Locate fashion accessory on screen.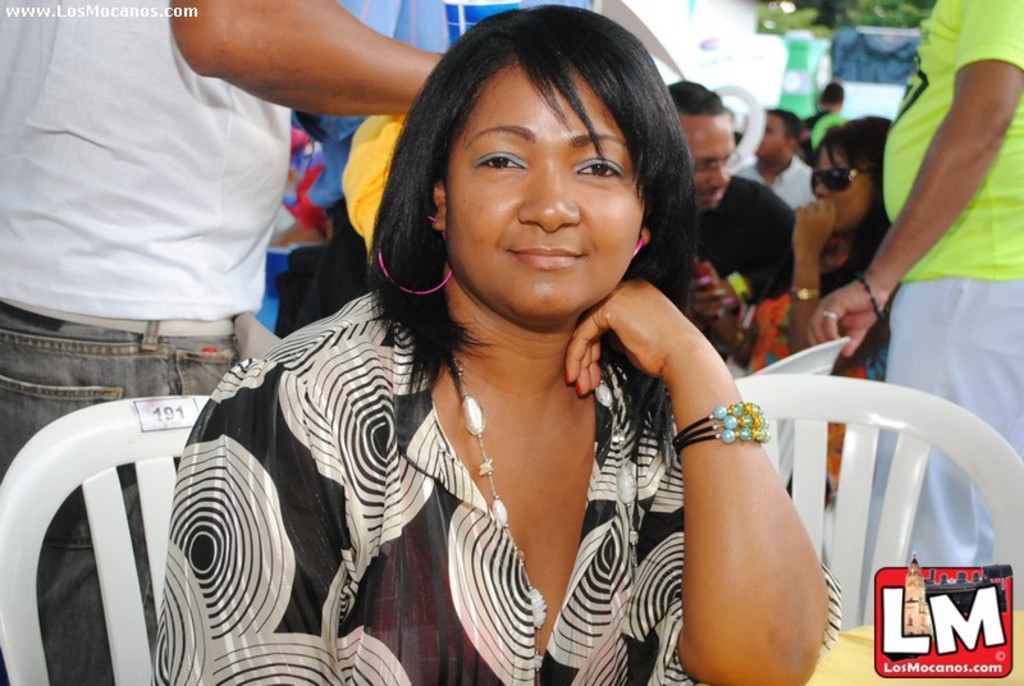
On screen at (left=669, top=397, right=772, bottom=465).
